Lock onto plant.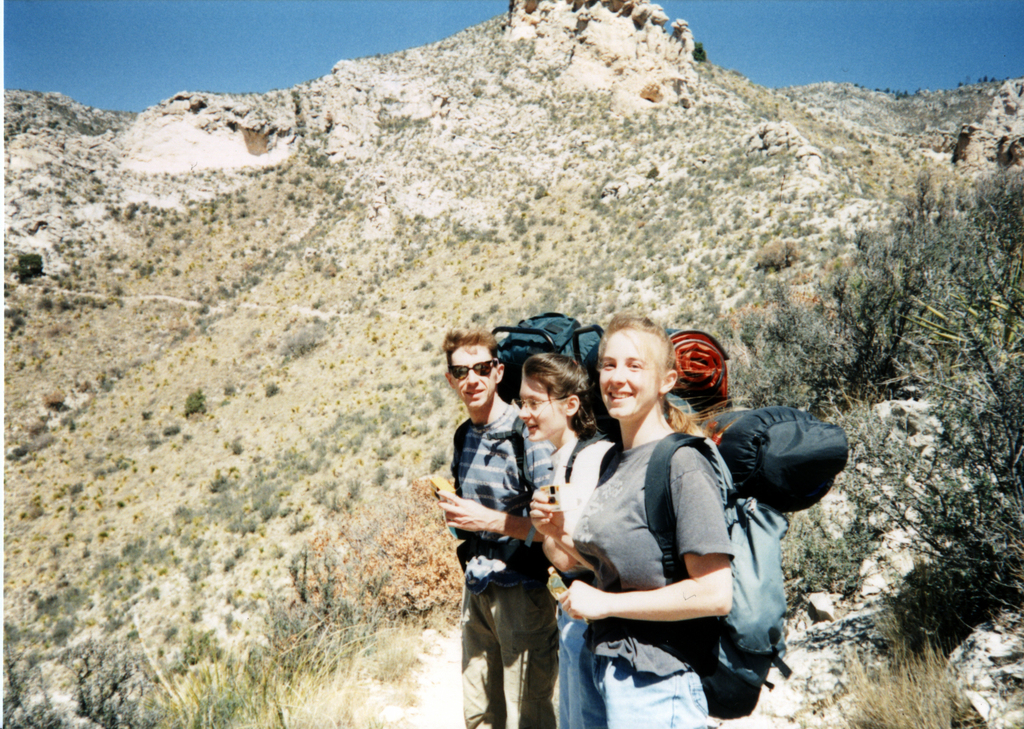
Locked: bbox=(738, 174, 751, 184).
